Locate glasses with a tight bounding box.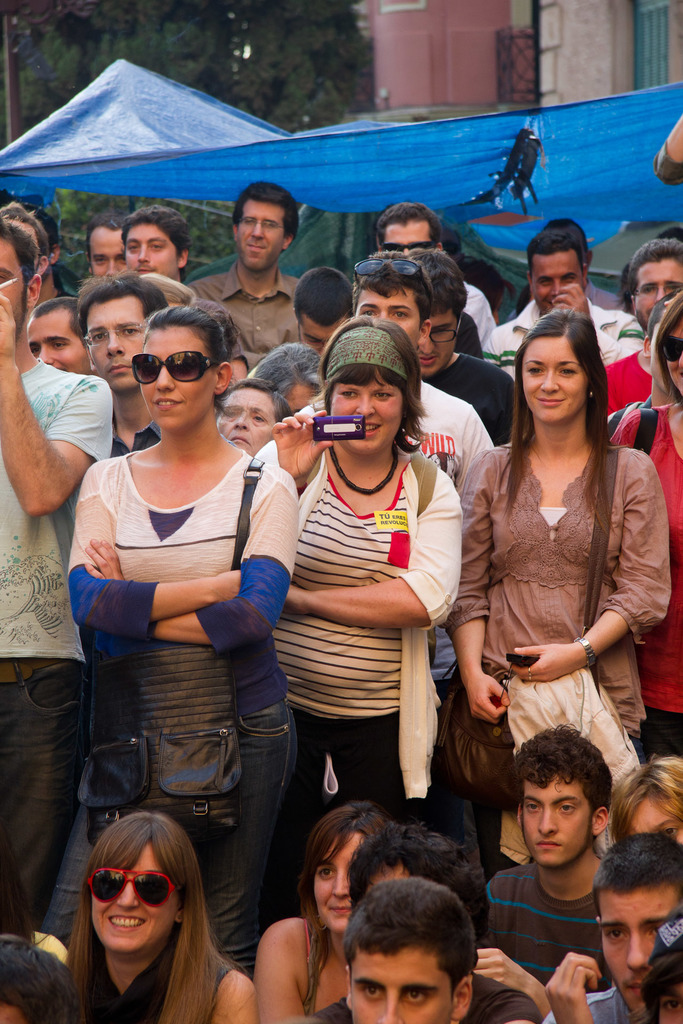
select_region(69, 321, 150, 342).
